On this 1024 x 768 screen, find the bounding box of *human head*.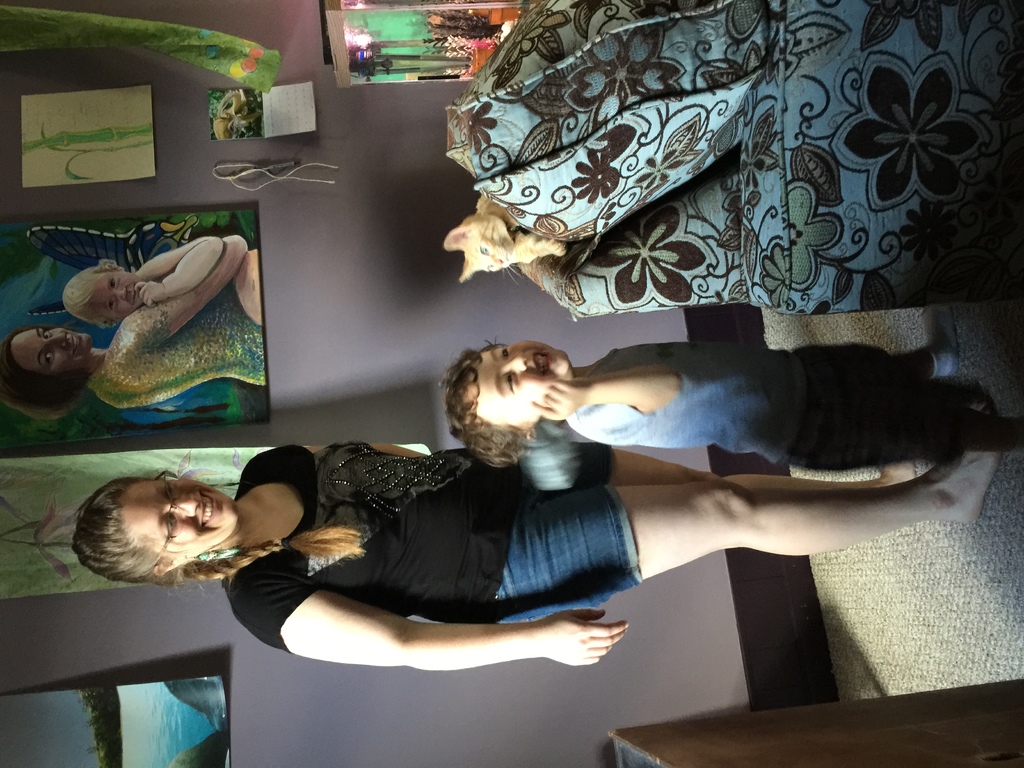
Bounding box: rect(444, 341, 576, 456).
